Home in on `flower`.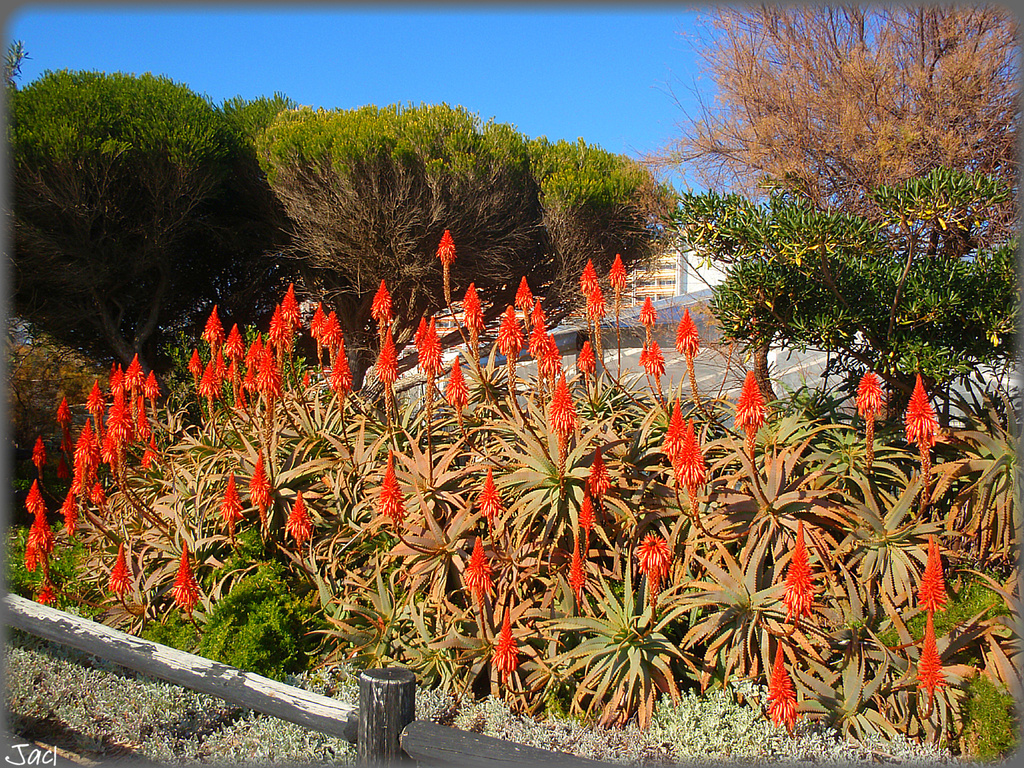
Homed in at {"x1": 570, "y1": 537, "x2": 579, "y2": 596}.
